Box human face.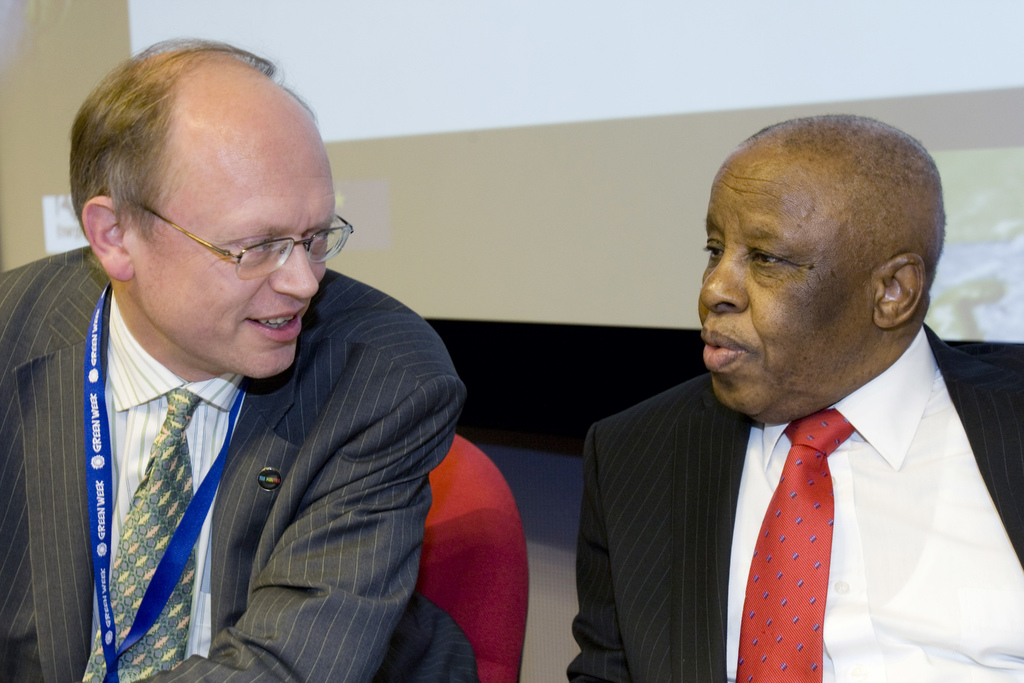
locate(132, 104, 335, 372).
